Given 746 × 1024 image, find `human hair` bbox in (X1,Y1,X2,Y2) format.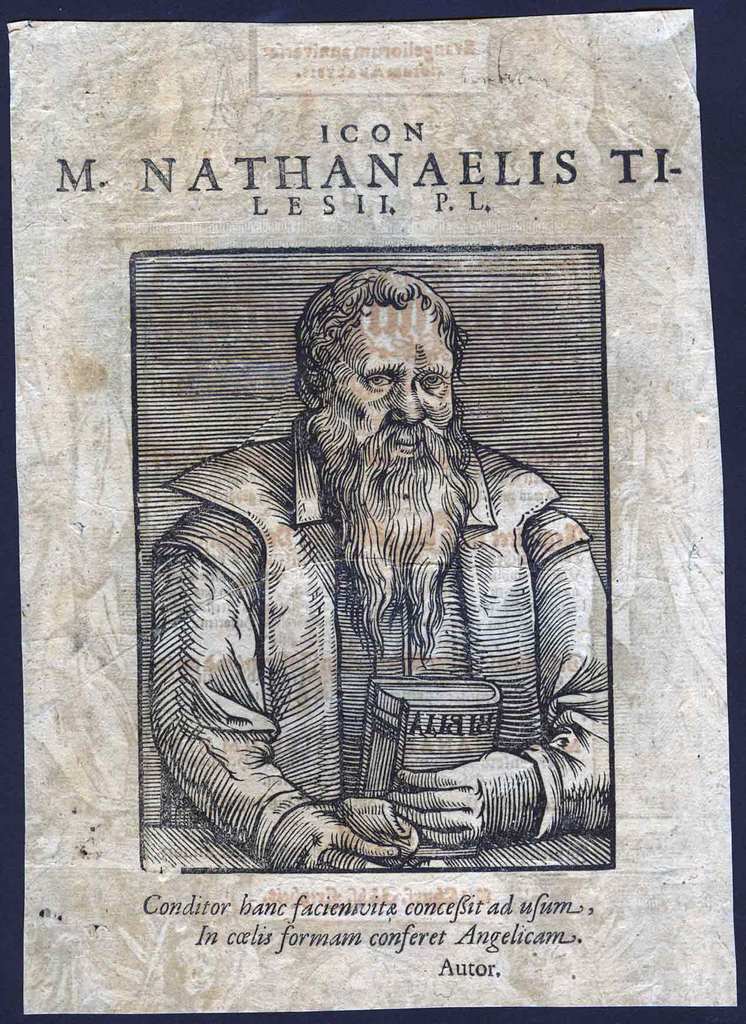
(288,260,467,408).
